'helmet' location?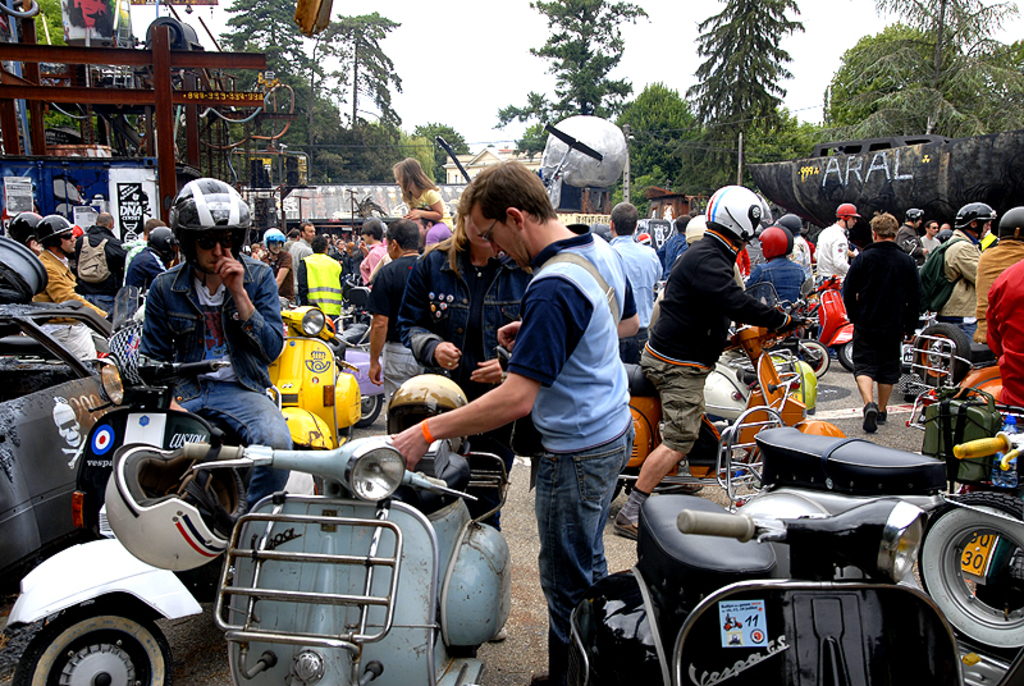
Rect(36, 214, 77, 255)
